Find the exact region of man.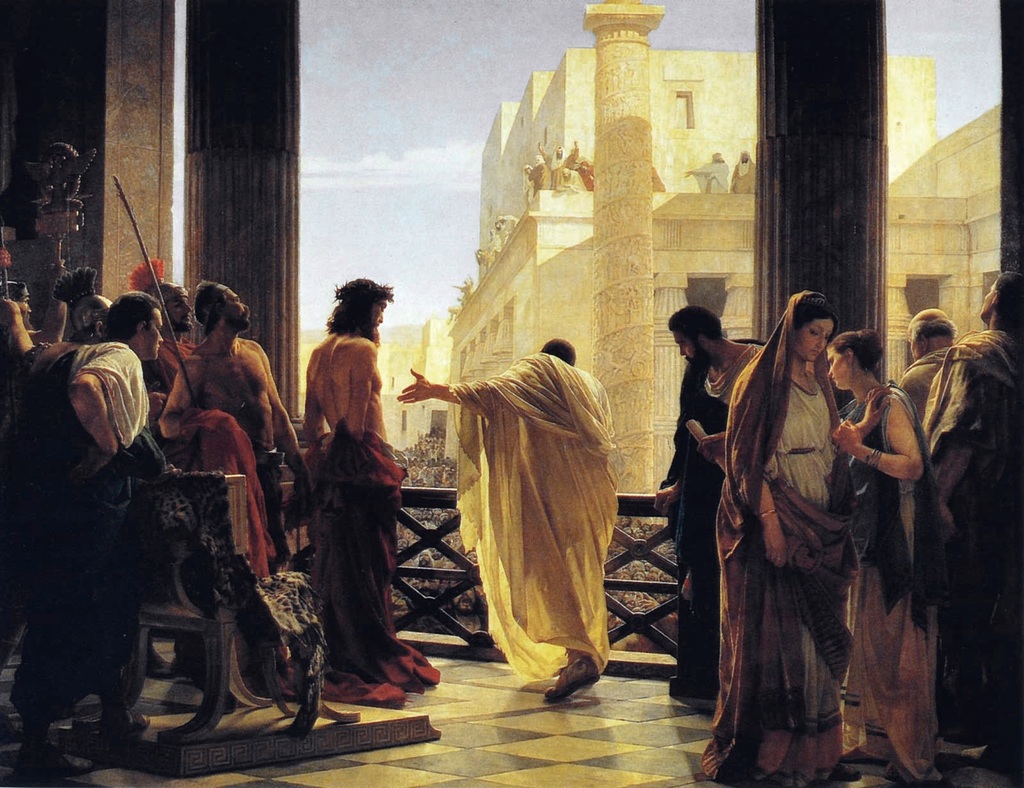
Exact region: 1 292 152 767.
